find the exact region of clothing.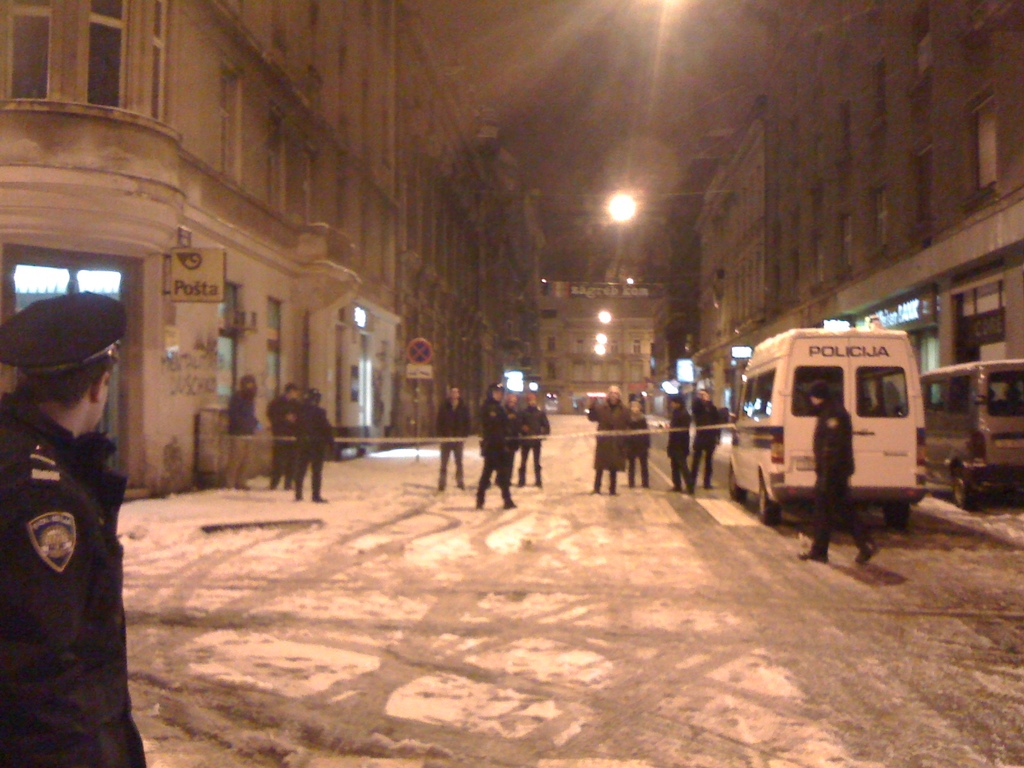
Exact region: crop(438, 403, 472, 484).
